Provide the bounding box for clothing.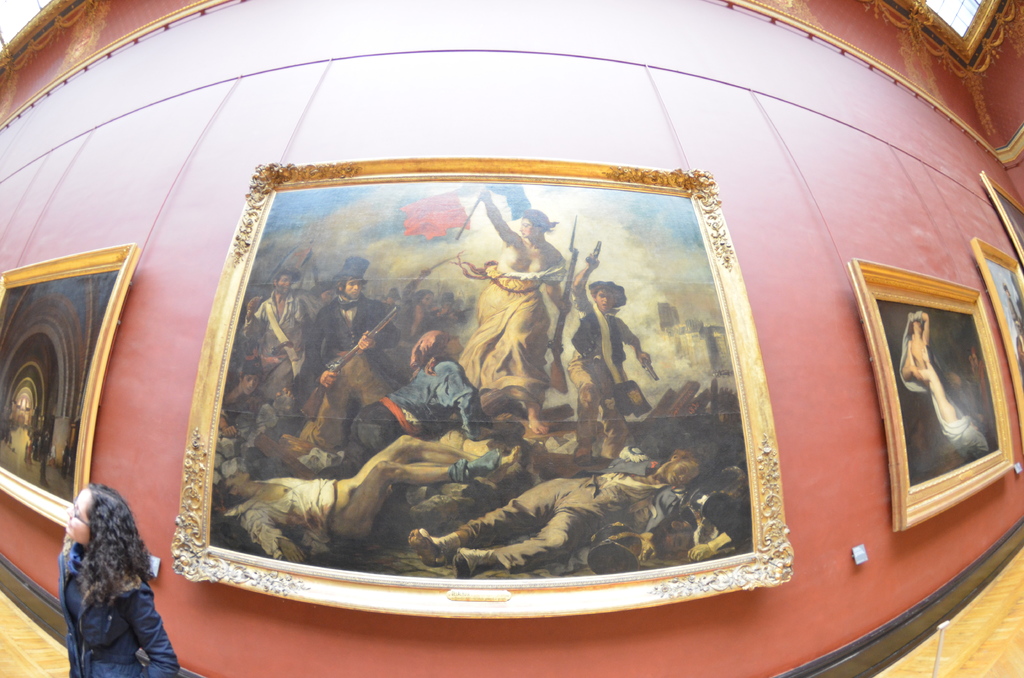
306, 288, 404, 448.
